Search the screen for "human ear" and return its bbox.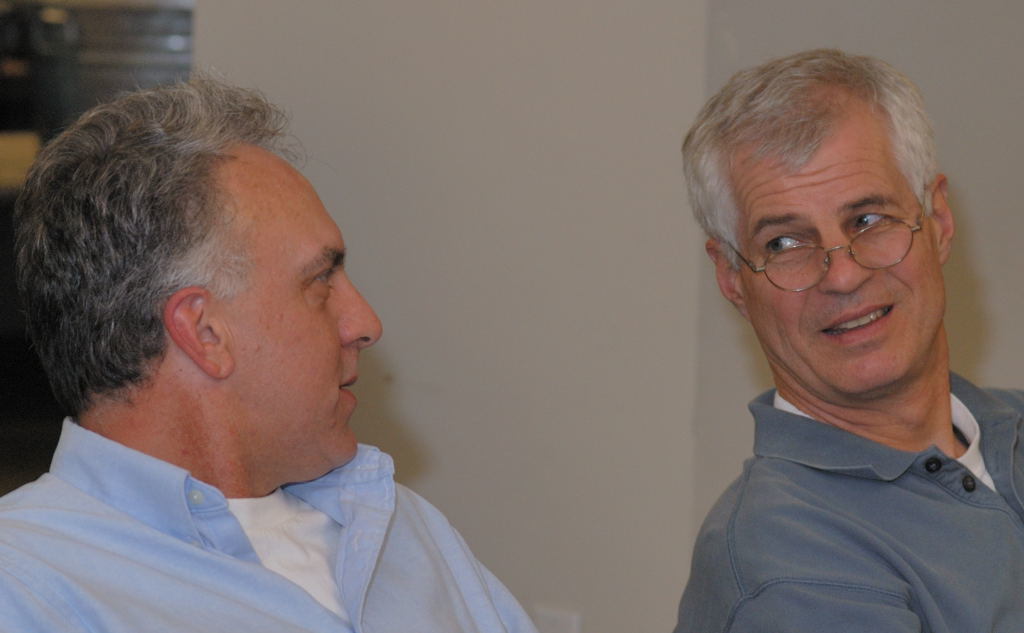
Found: rect(164, 289, 235, 378).
